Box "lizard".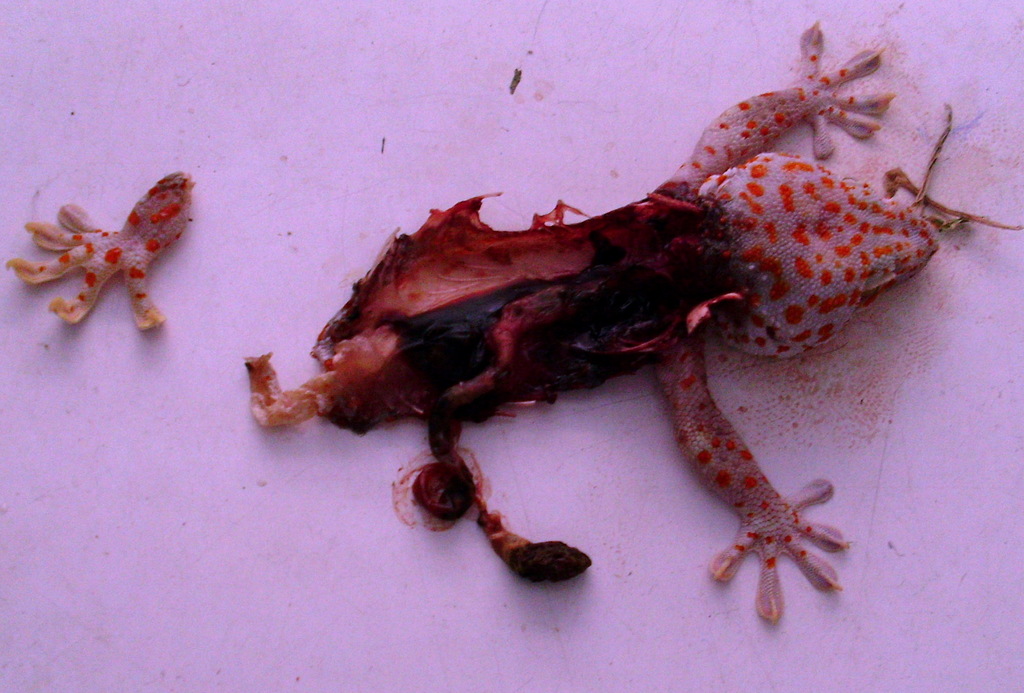
[x1=237, y1=15, x2=953, y2=621].
